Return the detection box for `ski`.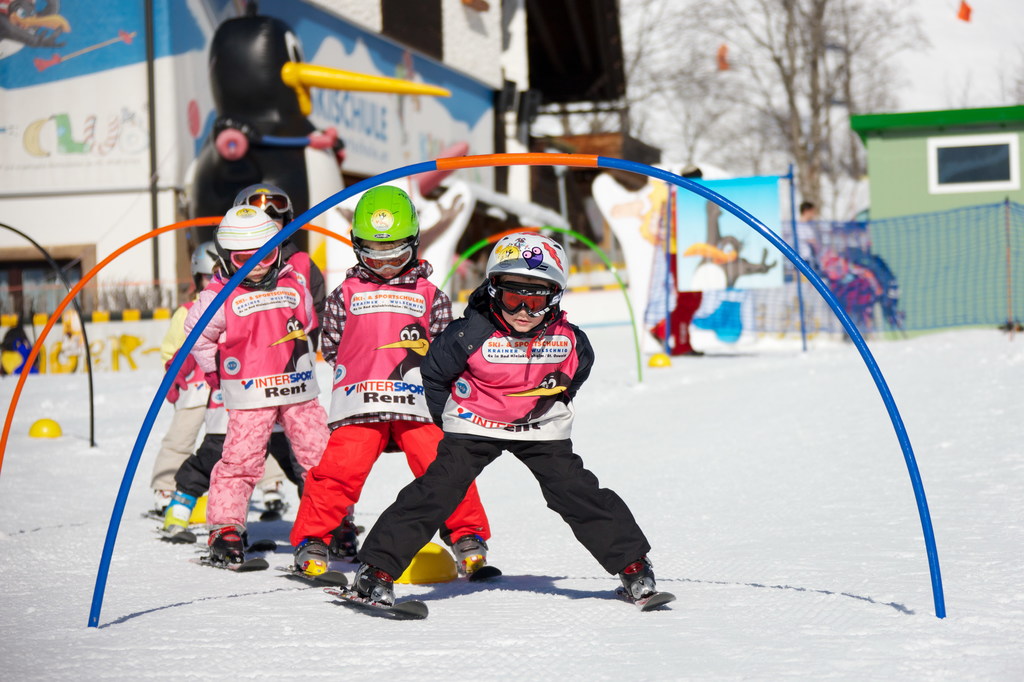
bbox=(184, 530, 270, 574).
